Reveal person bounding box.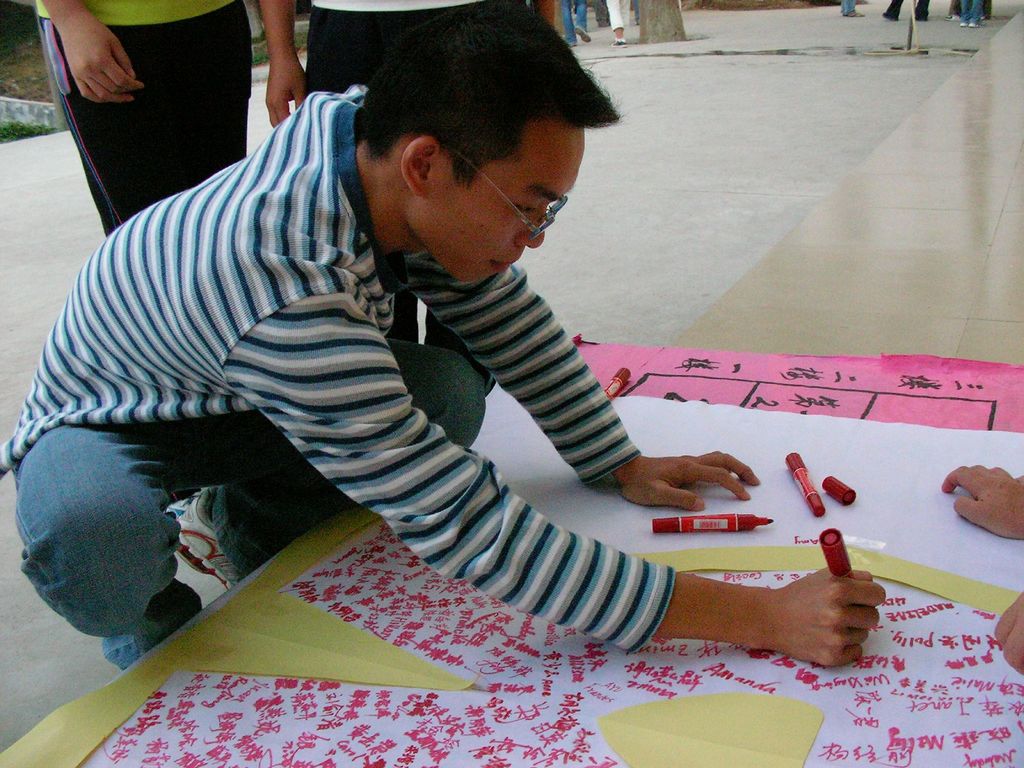
Revealed: {"left": 881, "top": 0, "right": 931, "bottom": 22}.
